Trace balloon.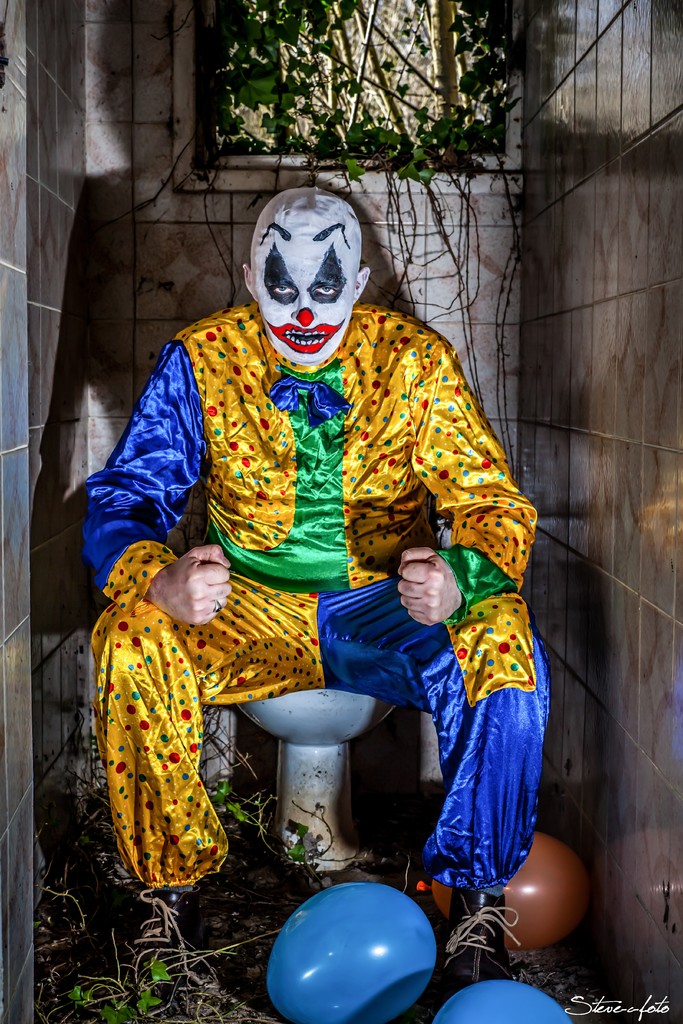
Traced to box=[265, 876, 442, 1023].
